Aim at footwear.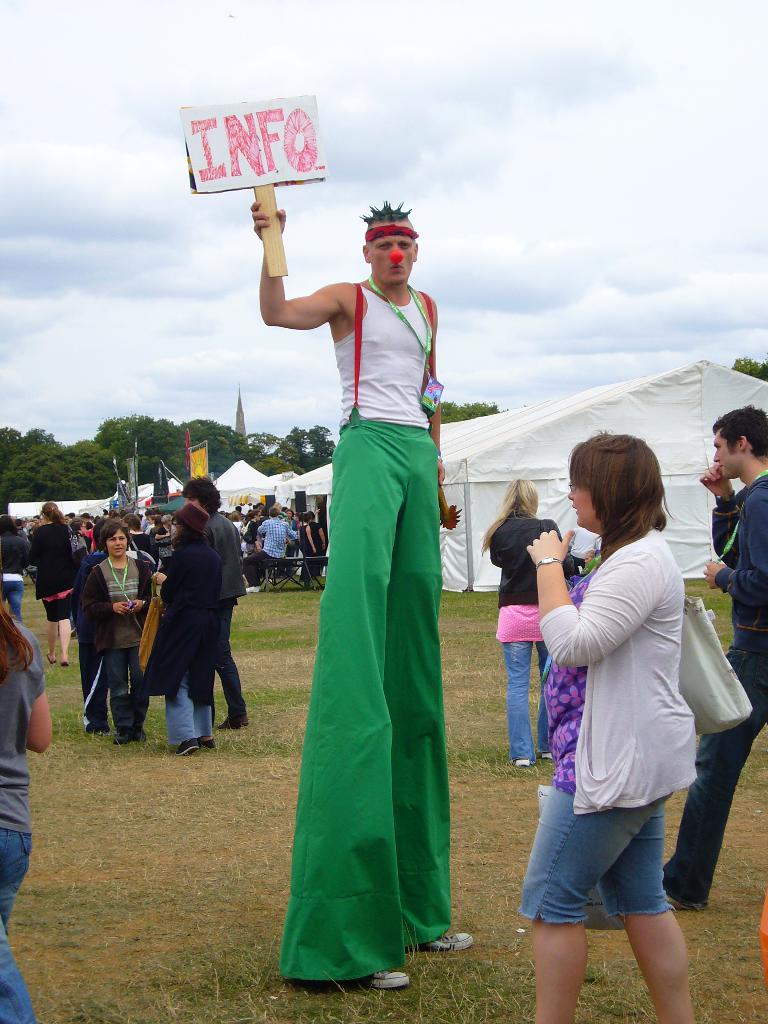
Aimed at crop(420, 932, 472, 953).
